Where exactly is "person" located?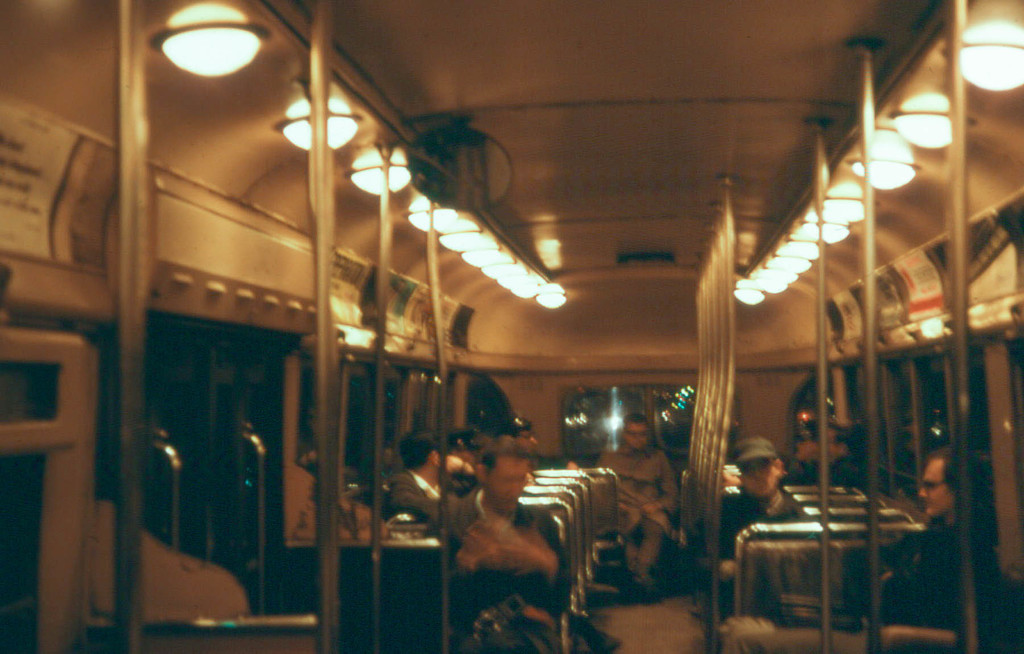
Its bounding box is <box>378,435,446,537</box>.
